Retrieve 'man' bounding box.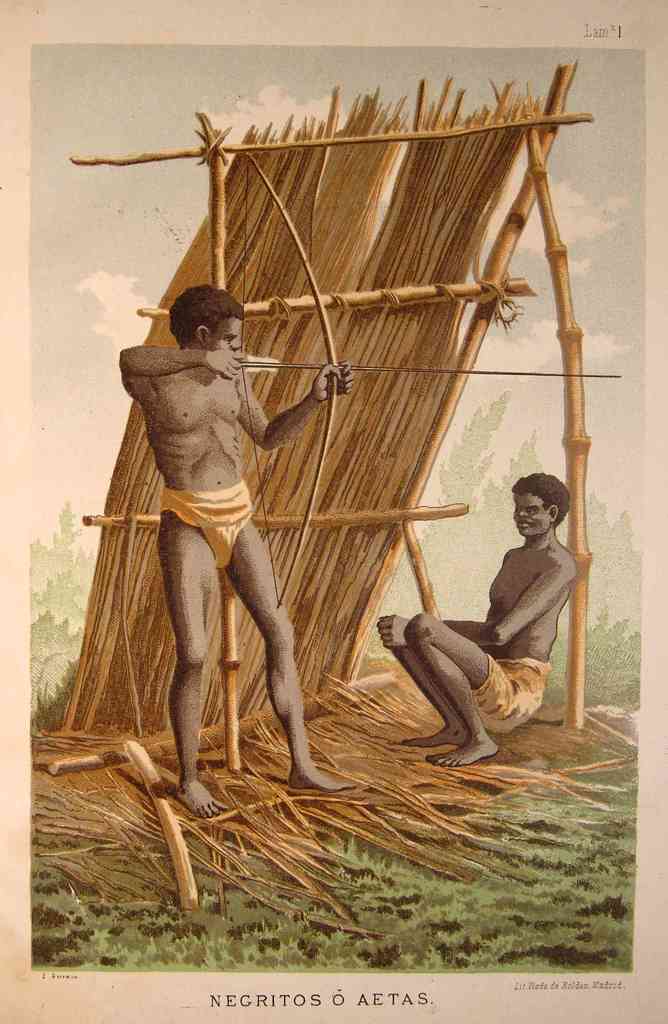
Bounding box: box(422, 465, 596, 753).
